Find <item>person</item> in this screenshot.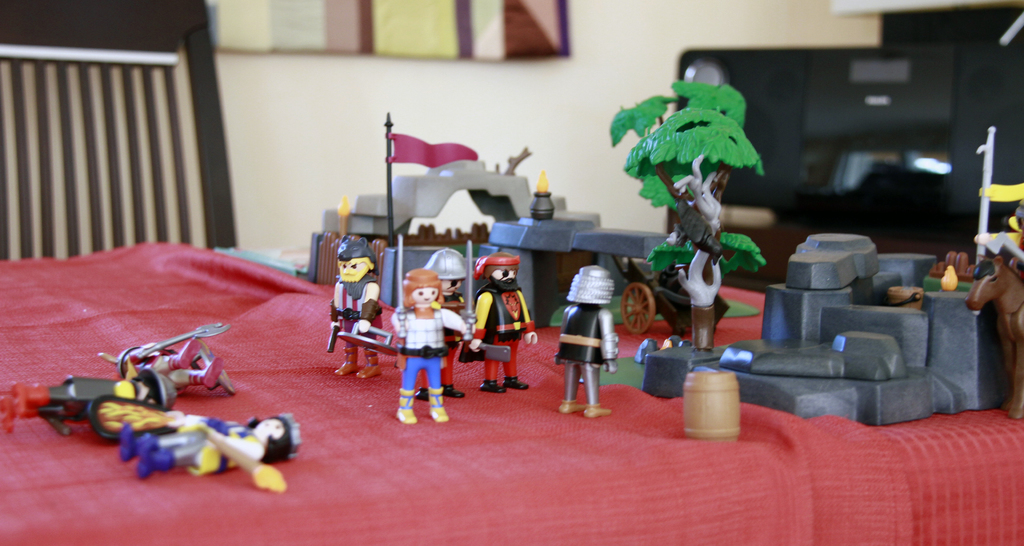
The bounding box for <item>person</item> is <region>421, 245, 475, 401</region>.
